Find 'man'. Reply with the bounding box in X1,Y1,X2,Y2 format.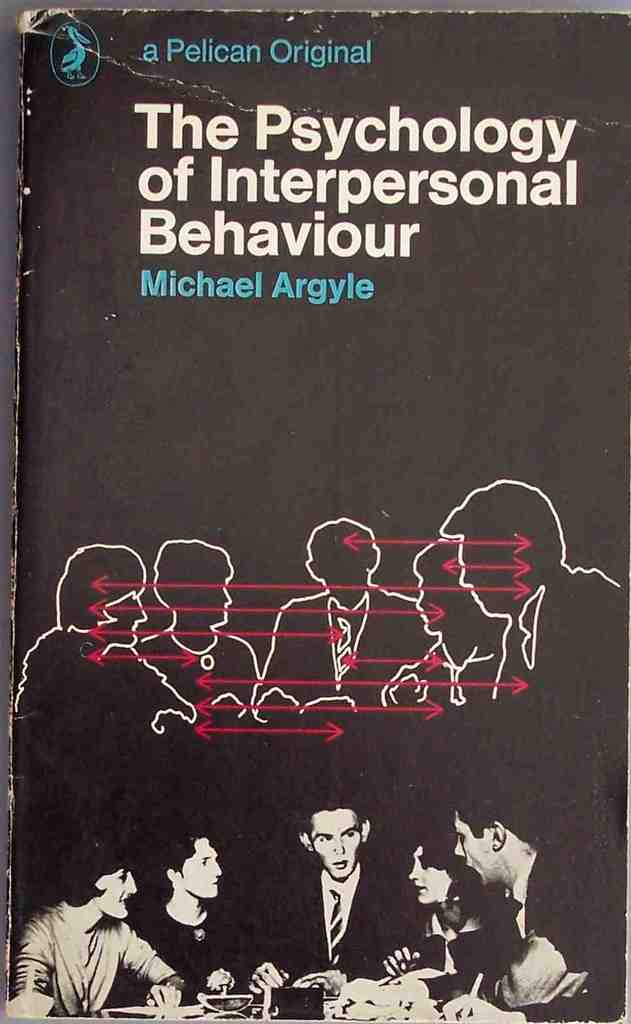
289,811,394,983.
